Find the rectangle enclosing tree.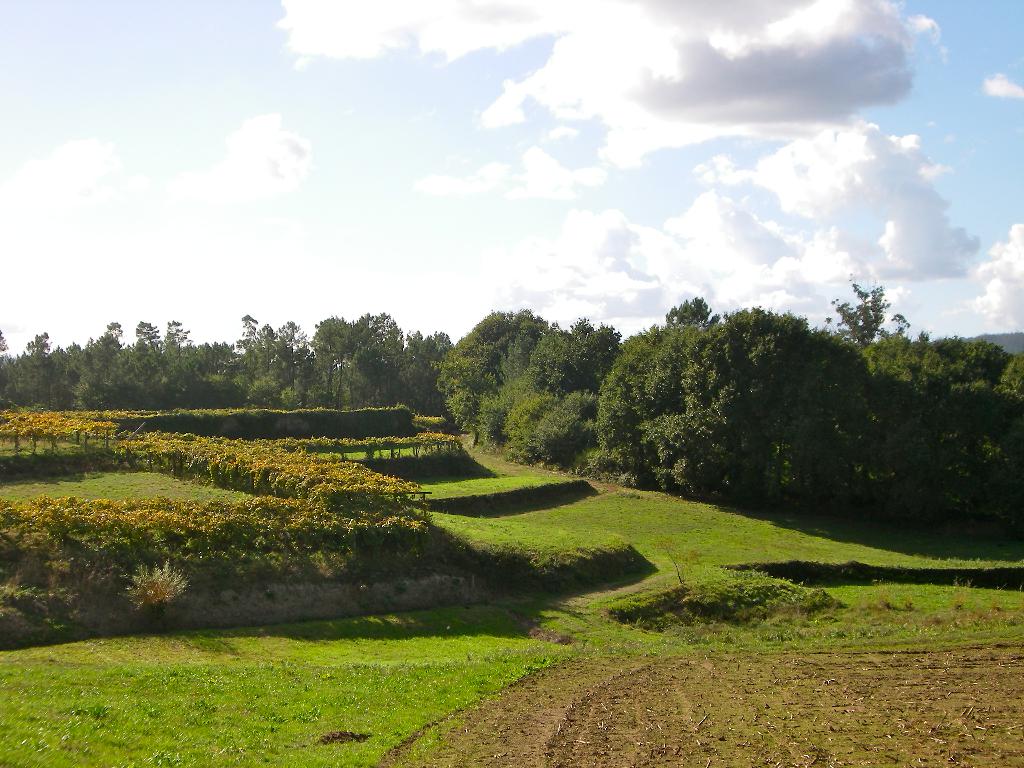
836,273,1023,536.
